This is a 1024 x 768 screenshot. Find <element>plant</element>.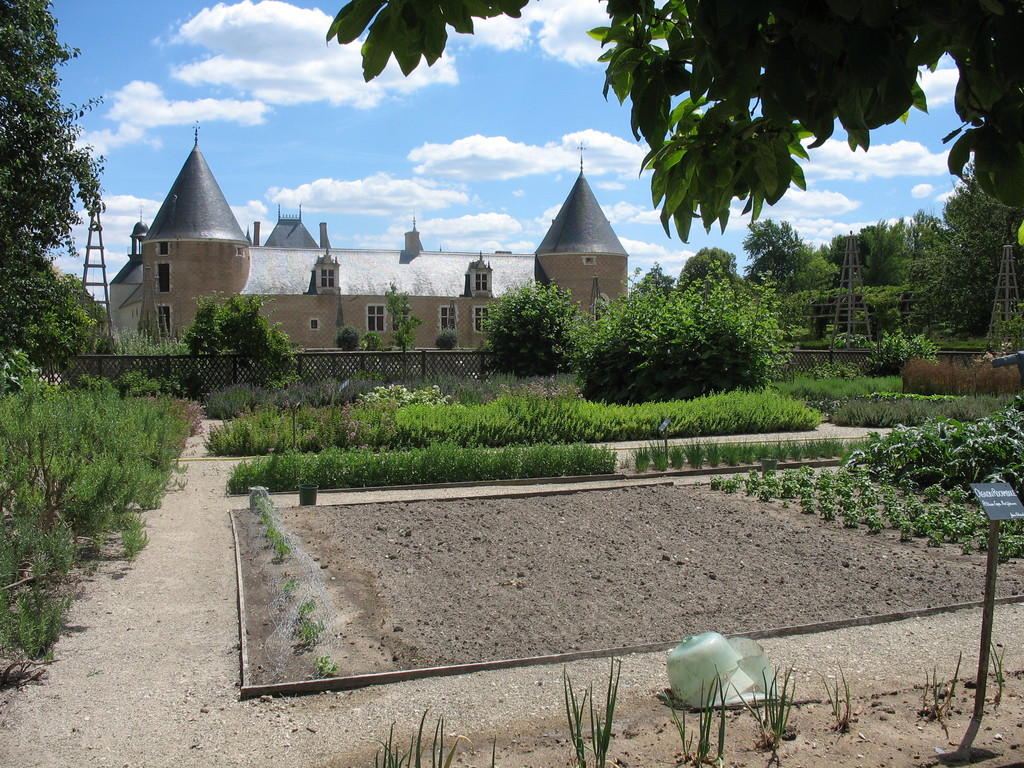
Bounding box: <bbox>648, 660, 733, 766</bbox>.
